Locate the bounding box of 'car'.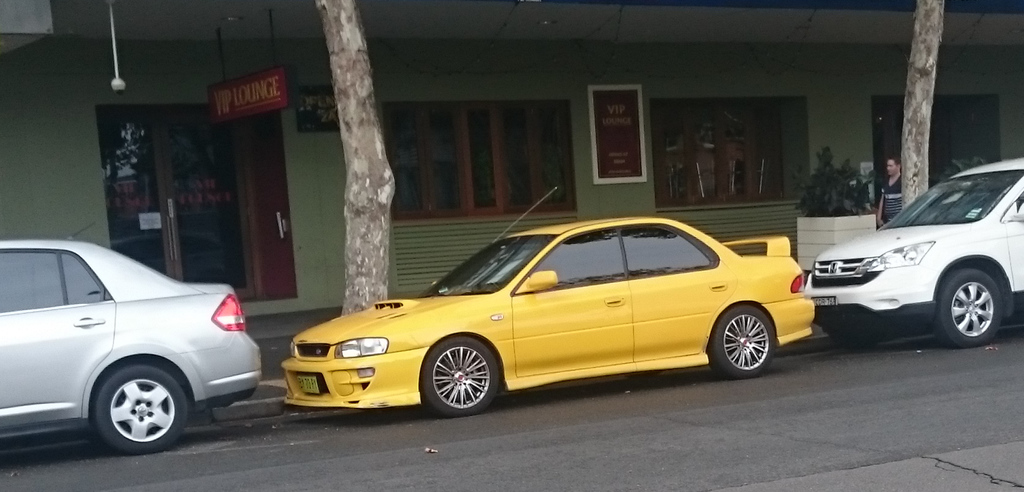
Bounding box: box(0, 220, 261, 455).
